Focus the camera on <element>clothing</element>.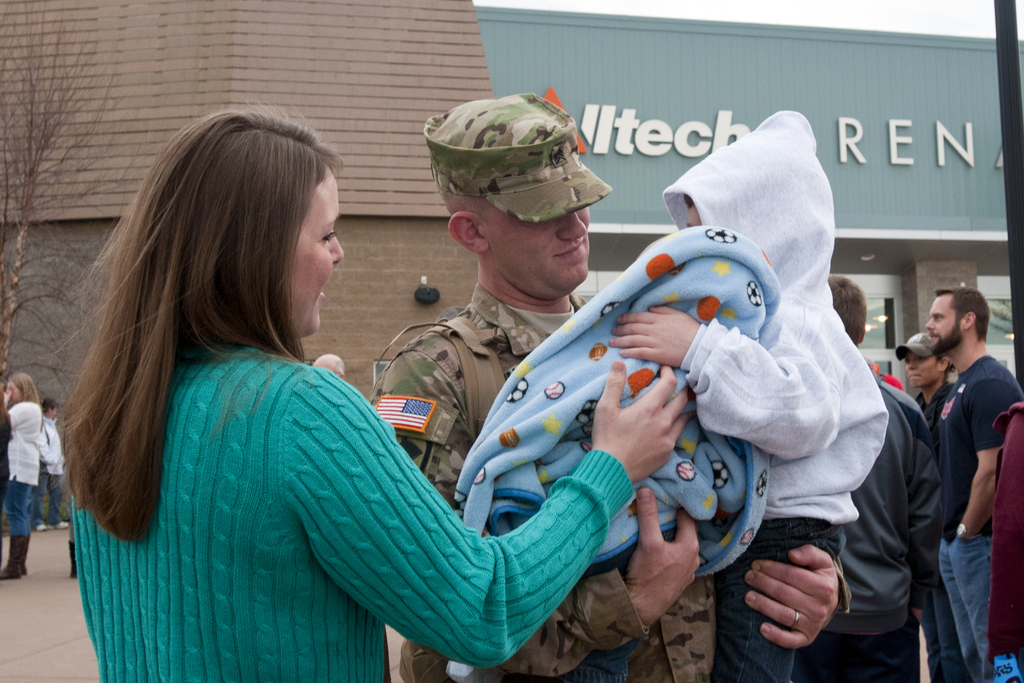
Focus region: bbox(927, 359, 1021, 678).
